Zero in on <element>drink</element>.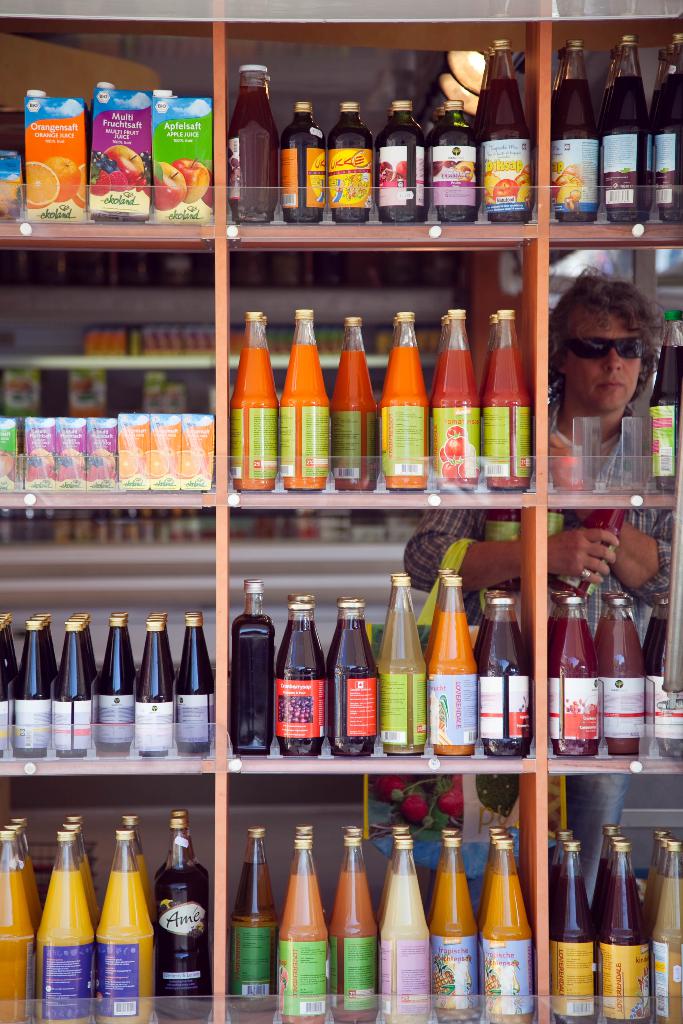
Zeroed in: box(119, 414, 149, 486).
